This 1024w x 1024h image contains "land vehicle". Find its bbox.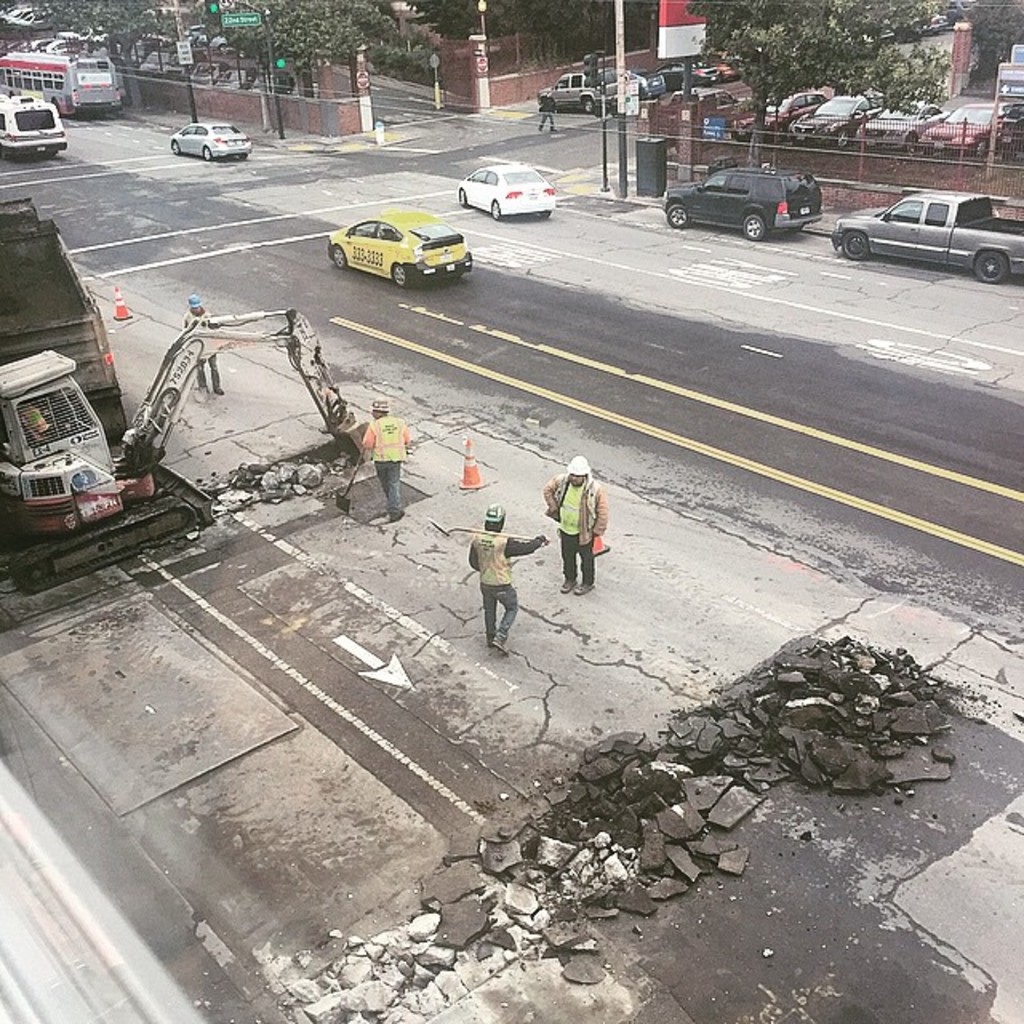
<region>168, 122, 250, 154</region>.
